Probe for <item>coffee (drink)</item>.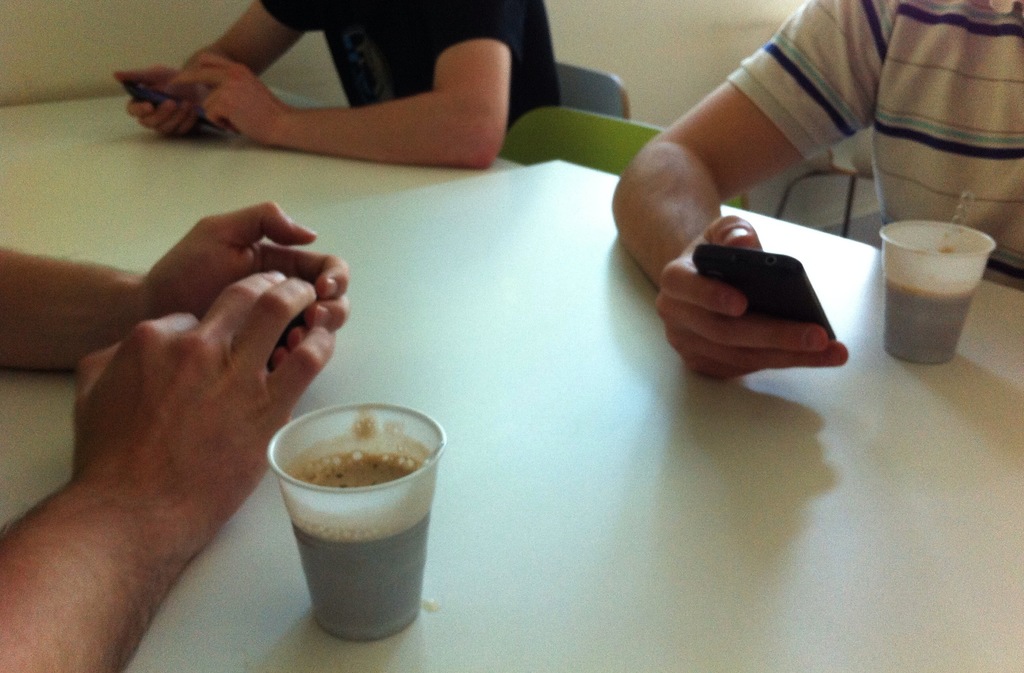
Probe result: BBox(294, 441, 429, 642).
